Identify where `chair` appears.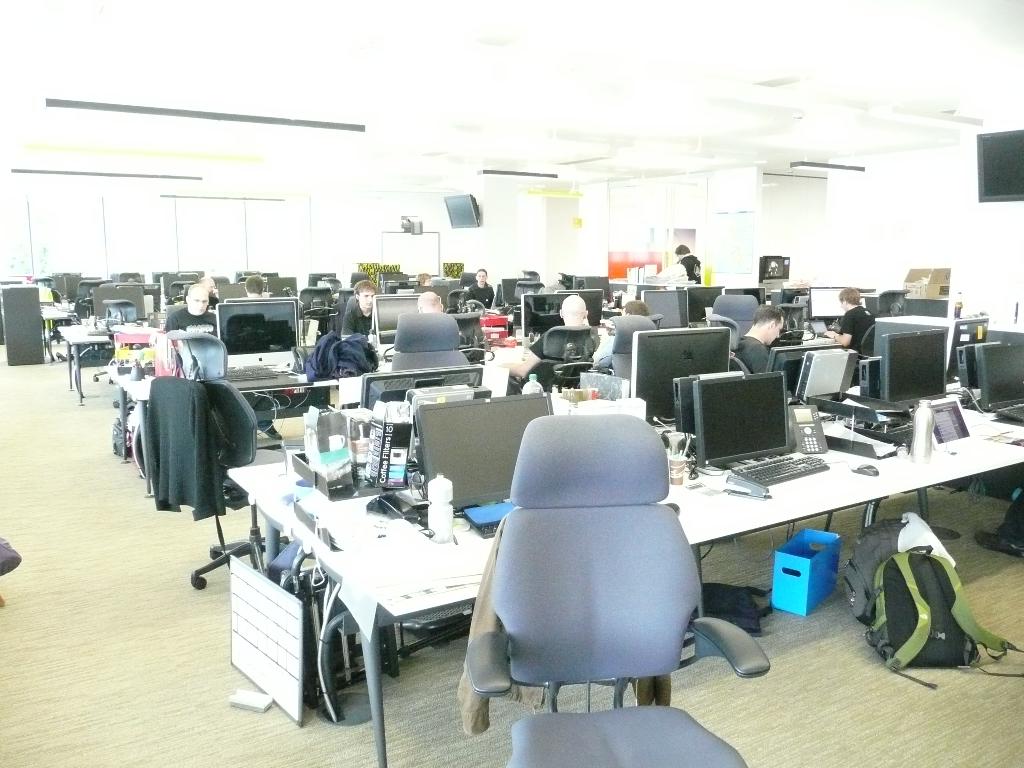
Appears at [left=701, top=316, right=751, bottom=374].
